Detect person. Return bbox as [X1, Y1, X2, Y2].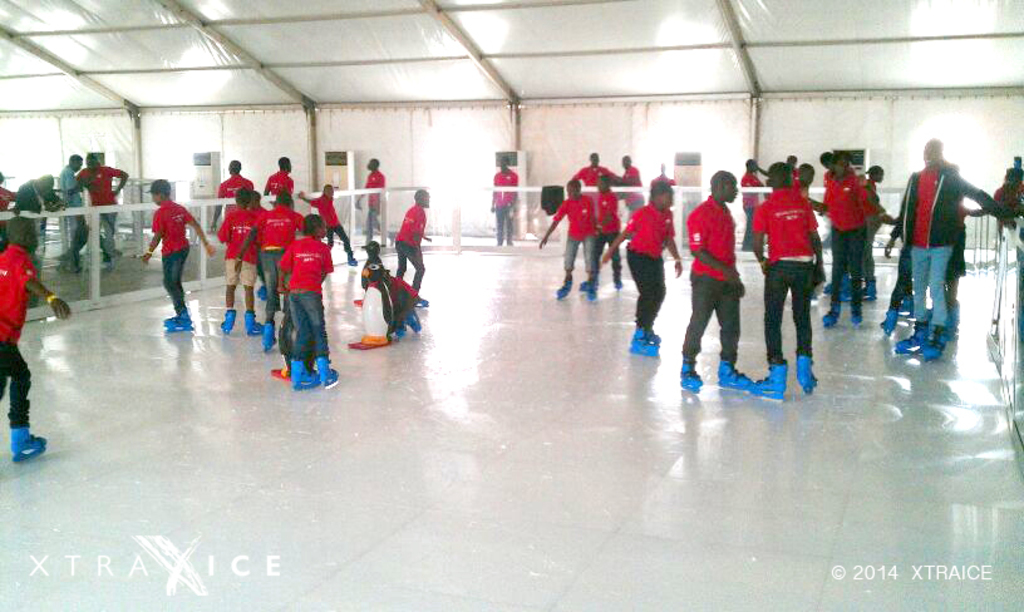
[139, 177, 212, 330].
